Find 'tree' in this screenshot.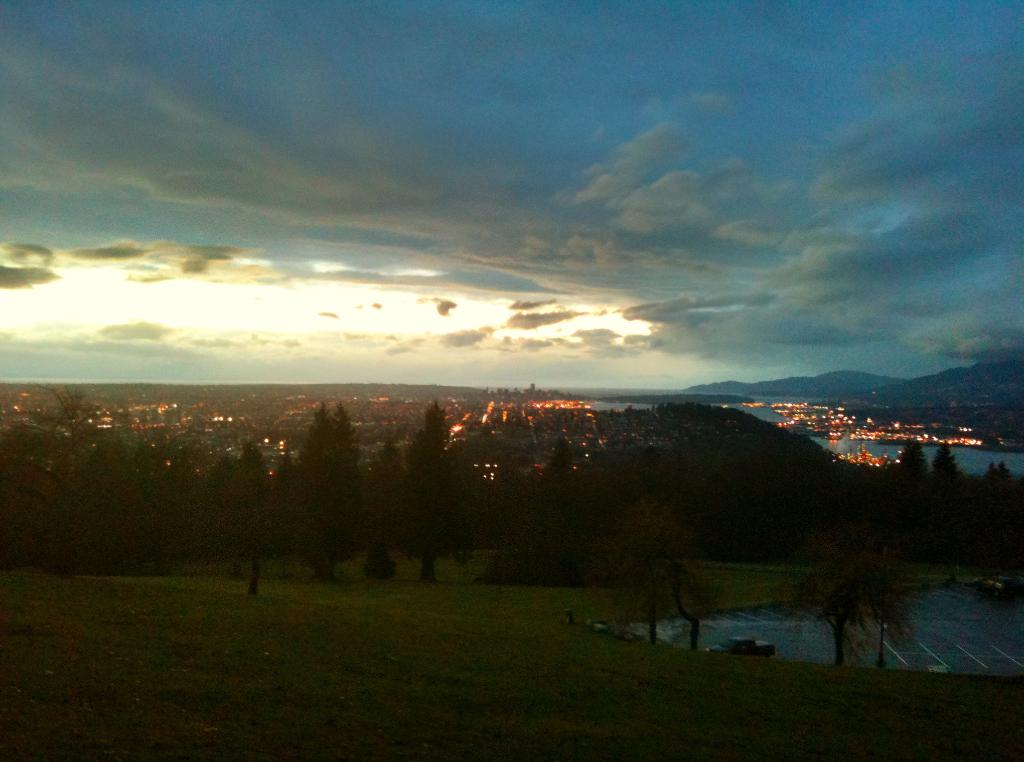
The bounding box for 'tree' is region(278, 398, 374, 590).
